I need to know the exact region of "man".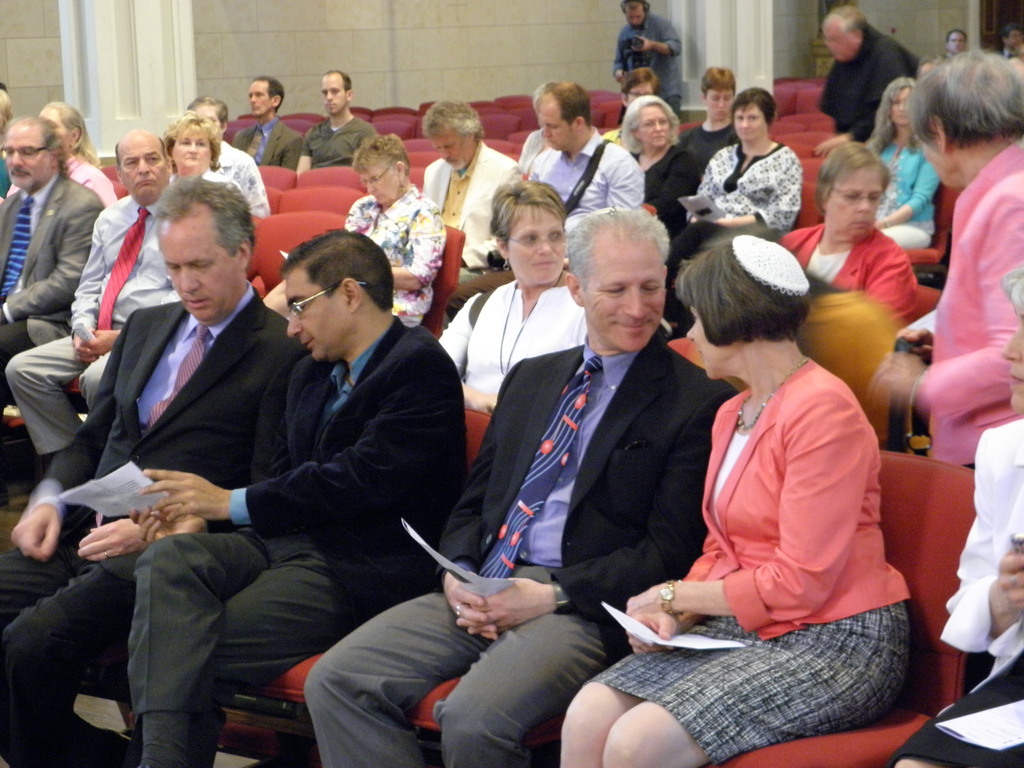
Region: {"x1": 133, "y1": 227, "x2": 469, "y2": 767}.
